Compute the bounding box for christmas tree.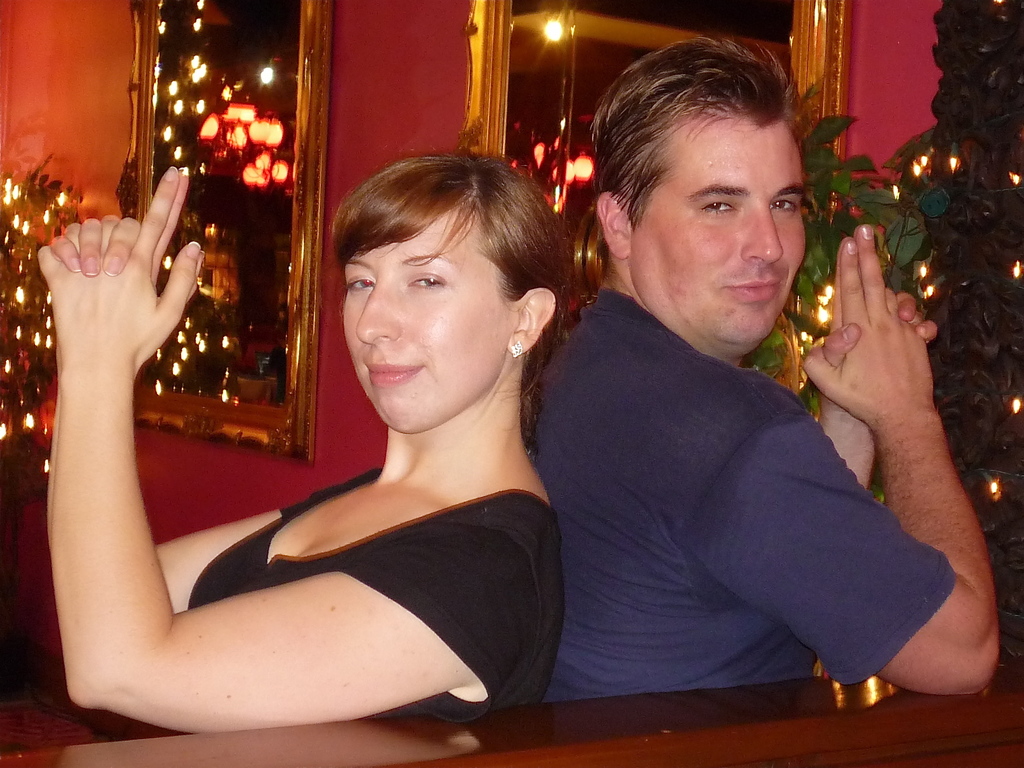
box(0, 172, 85, 445).
